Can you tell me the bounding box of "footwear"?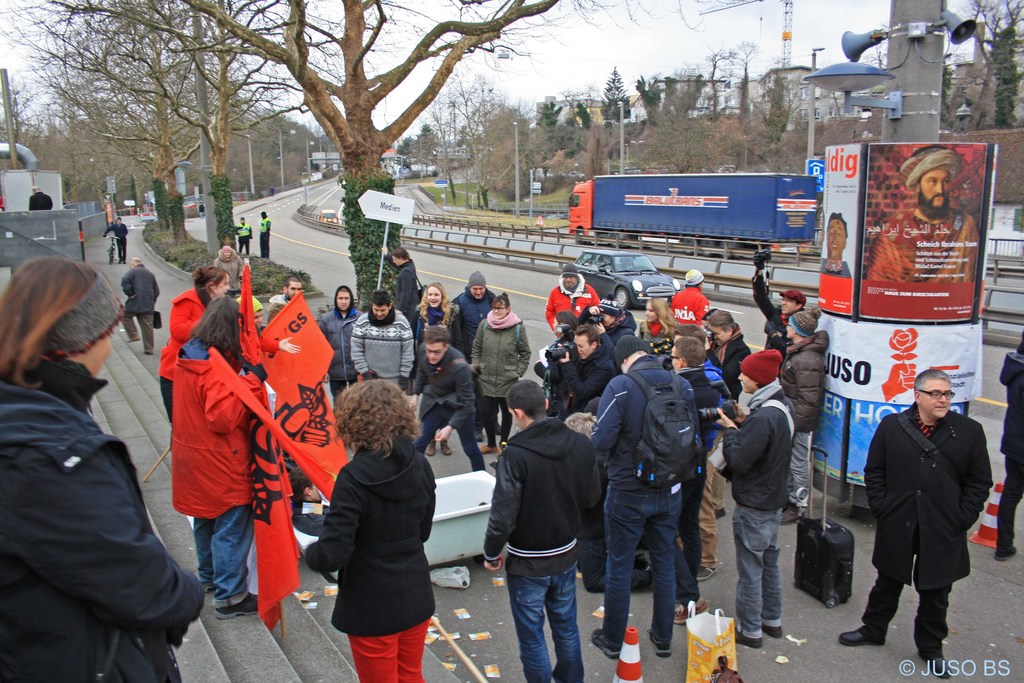
Rect(692, 562, 719, 582).
